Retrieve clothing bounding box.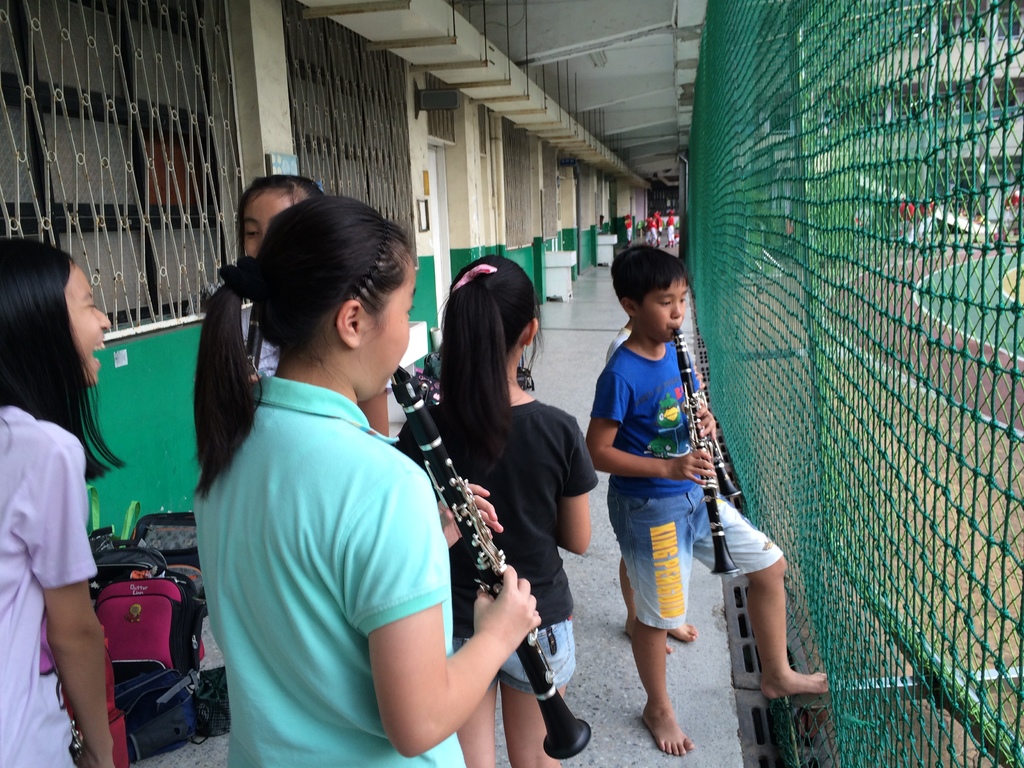
Bounding box: (x1=665, y1=213, x2=673, y2=241).
